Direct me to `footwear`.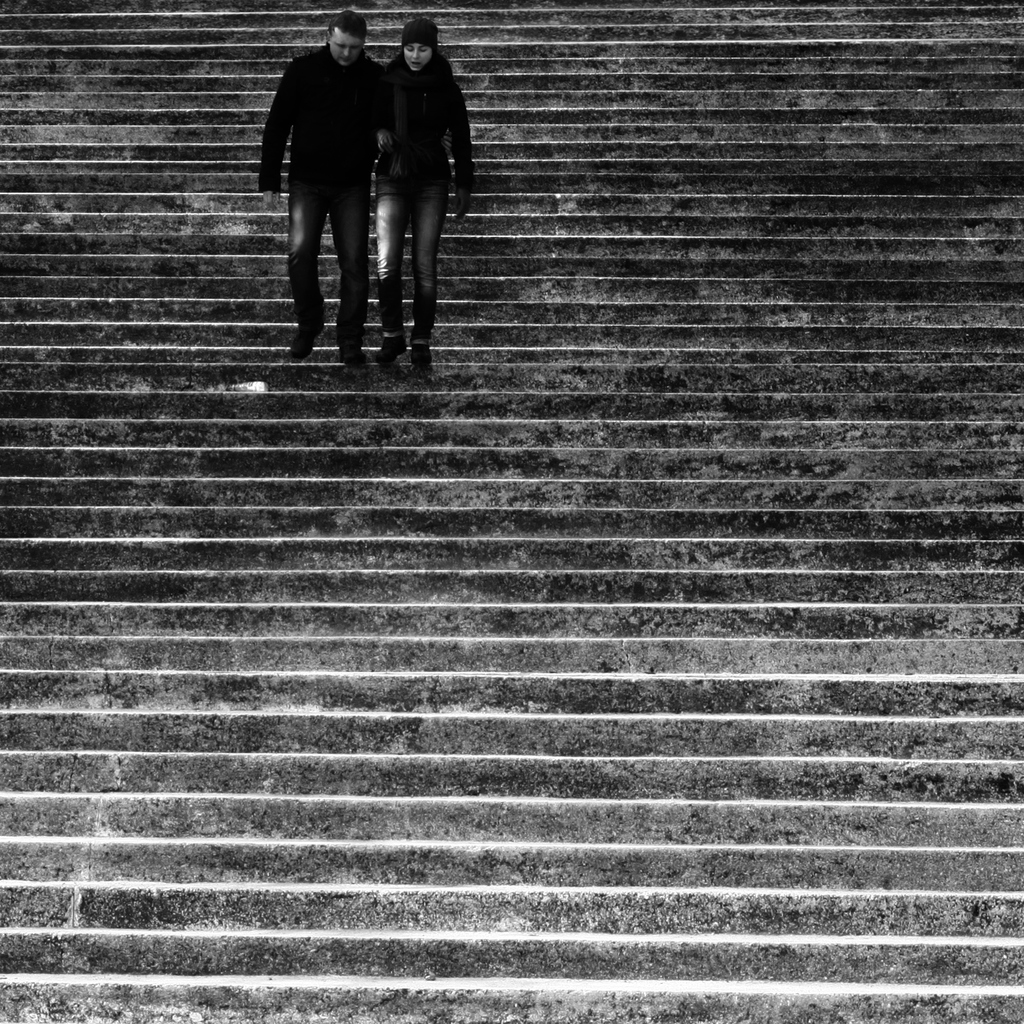
Direction: [left=376, top=333, right=404, bottom=363].
